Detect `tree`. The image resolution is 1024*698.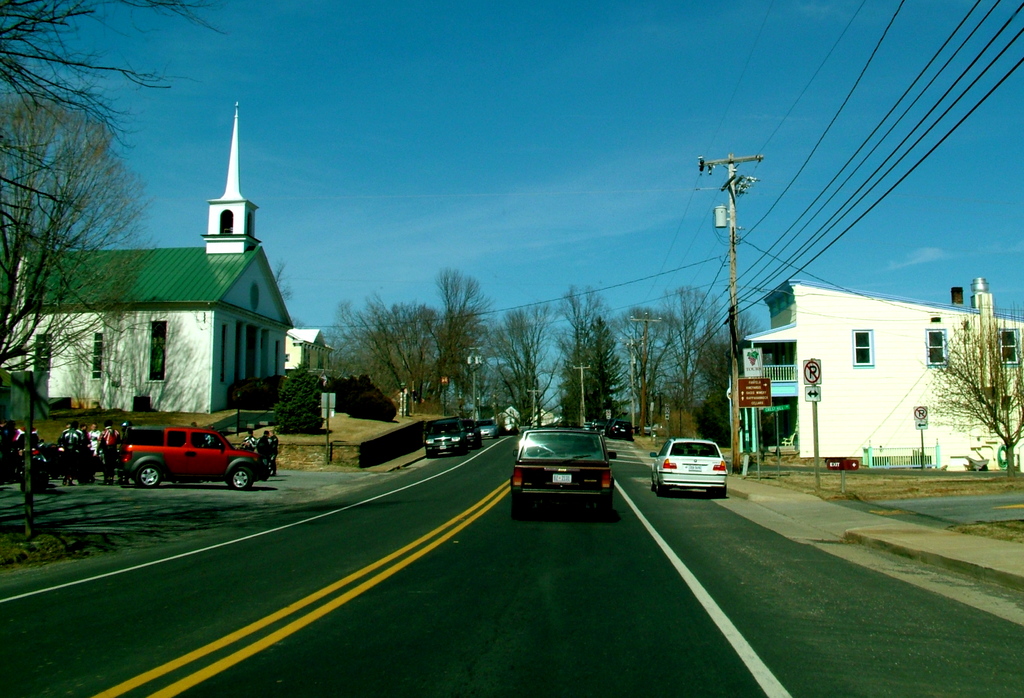
crop(272, 364, 343, 435).
